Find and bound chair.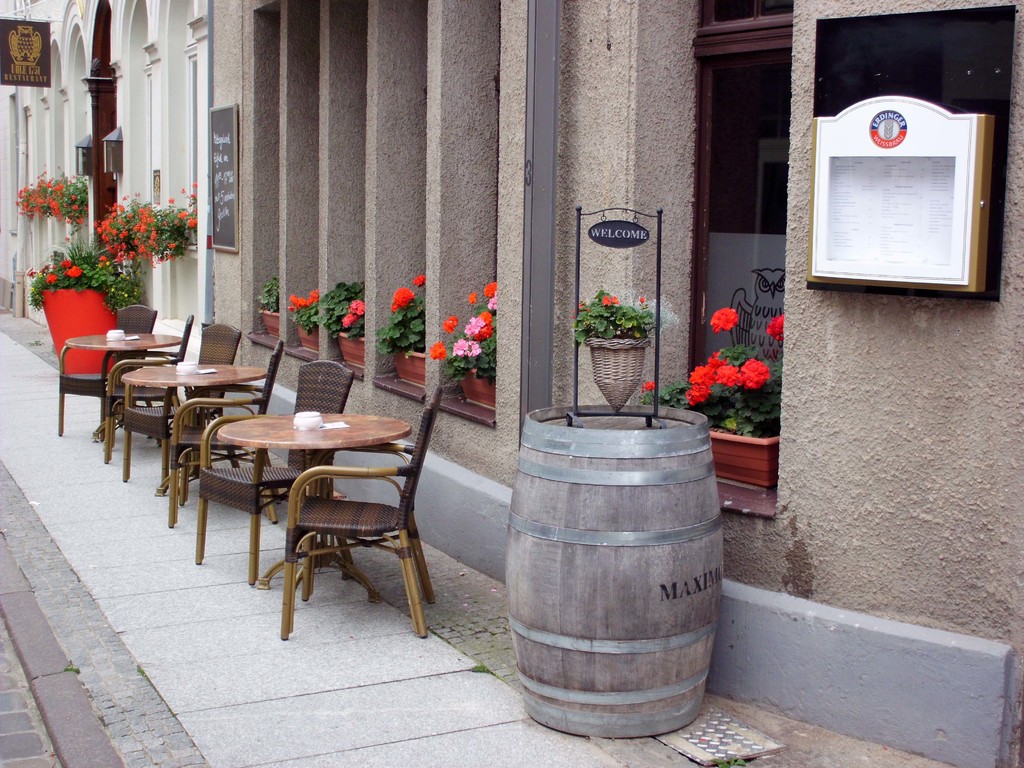
Bound: locate(190, 360, 360, 584).
